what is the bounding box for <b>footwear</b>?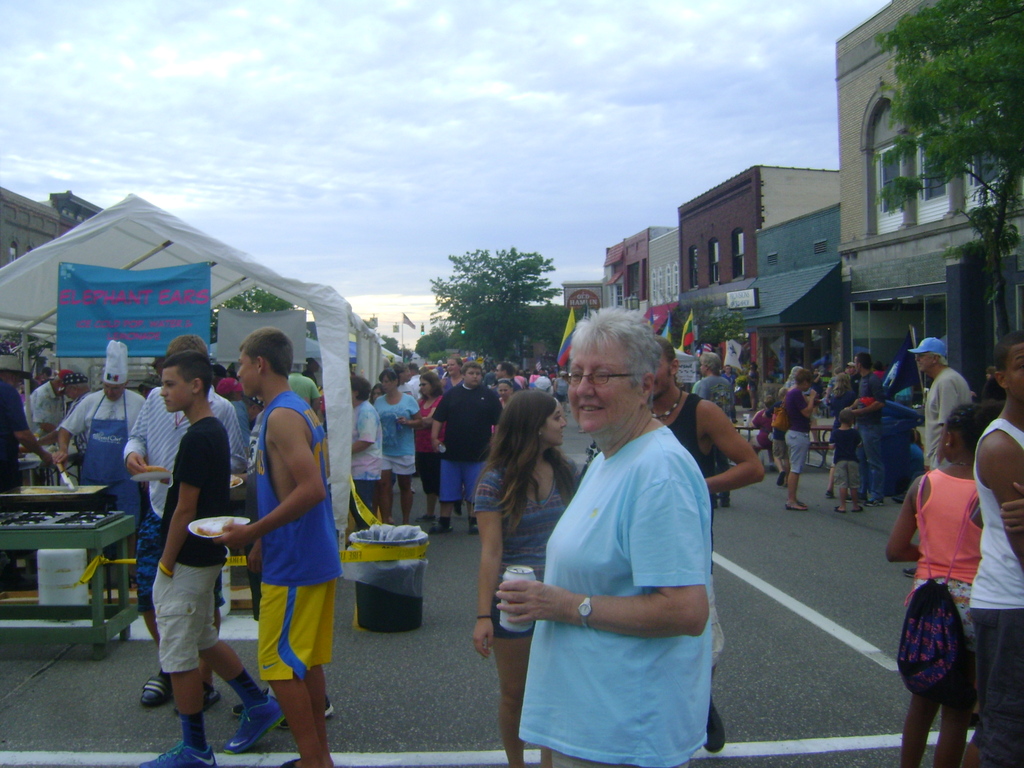
(x1=140, y1=676, x2=175, y2=706).
